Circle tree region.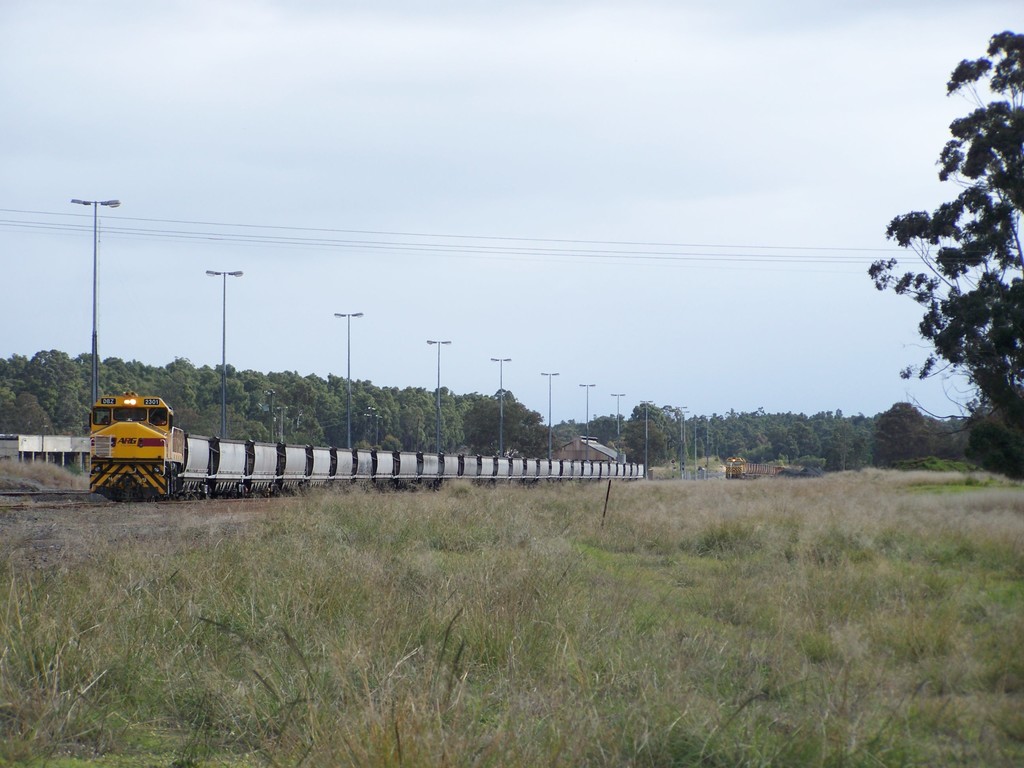
Region: 899:54:1023:442.
